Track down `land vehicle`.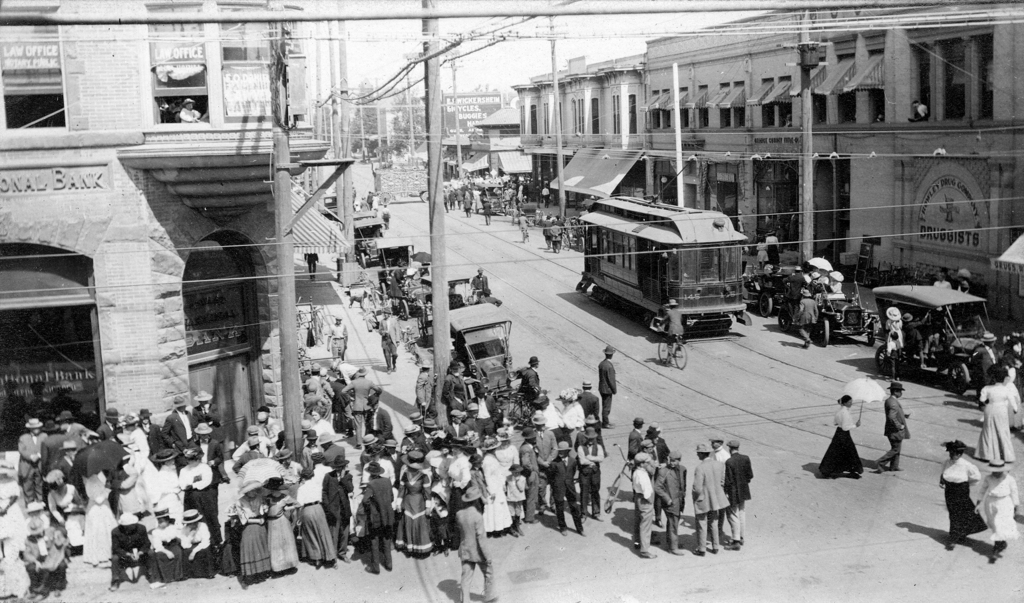
Tracked to pyautogui.locateOnScreen(656, 319, 691, 368).
